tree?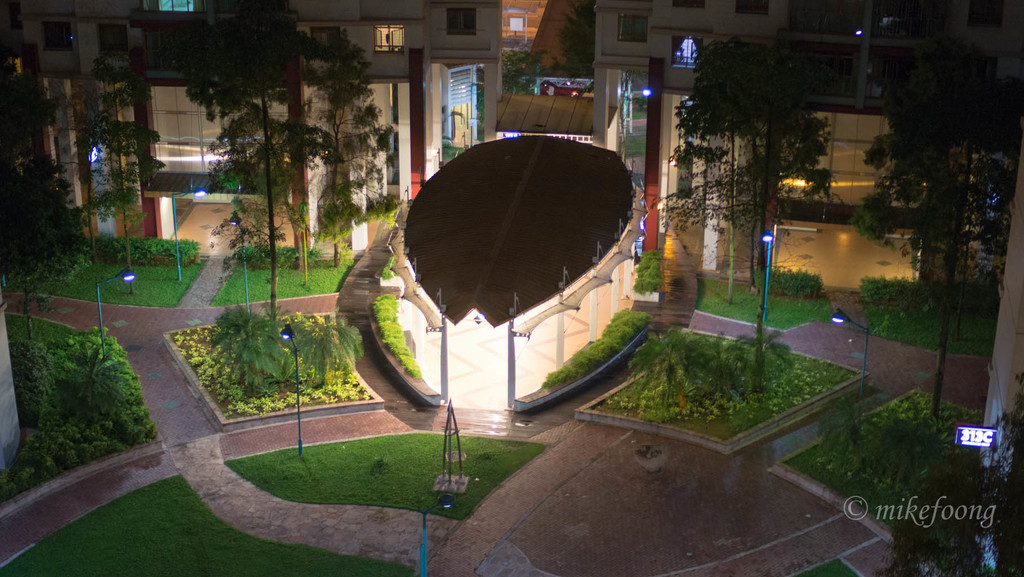
rect(0, 46, 88, 337)
